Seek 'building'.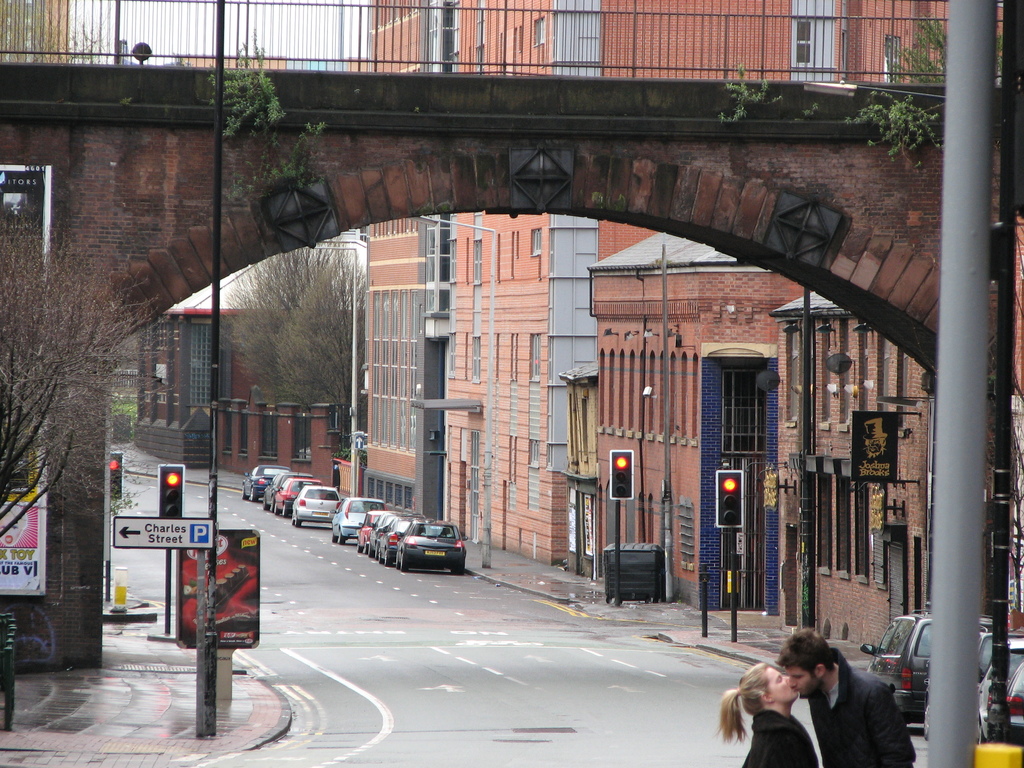
[410,0,1004,564].
